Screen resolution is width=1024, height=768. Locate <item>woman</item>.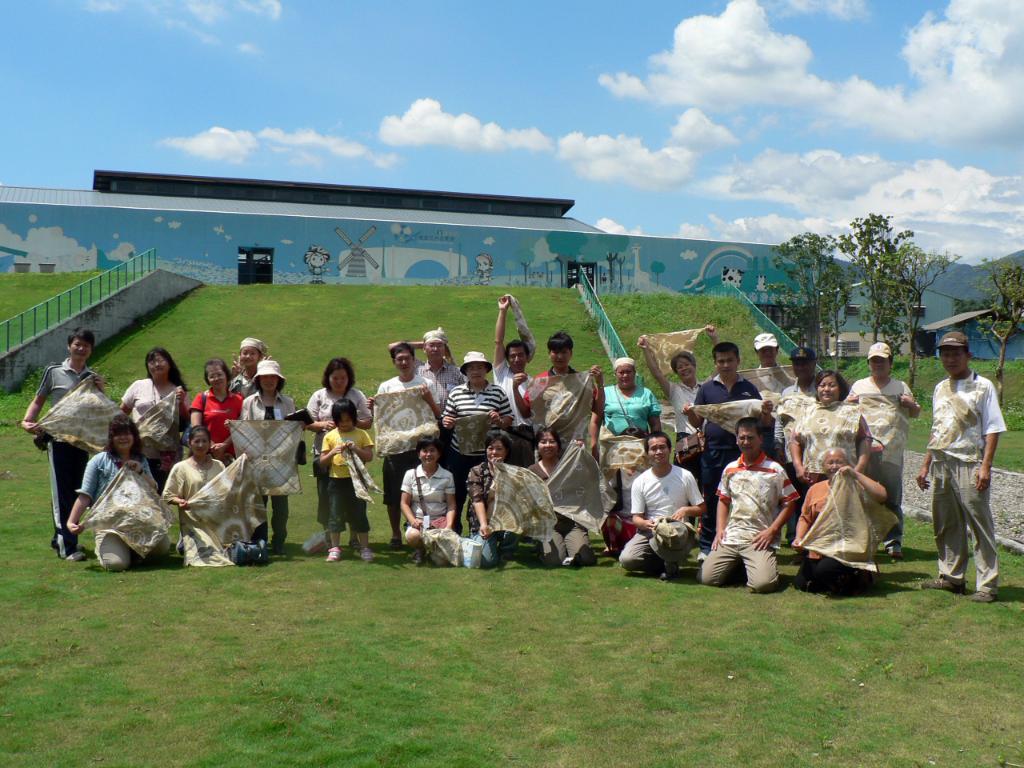
(630, 331, 705, 554).
